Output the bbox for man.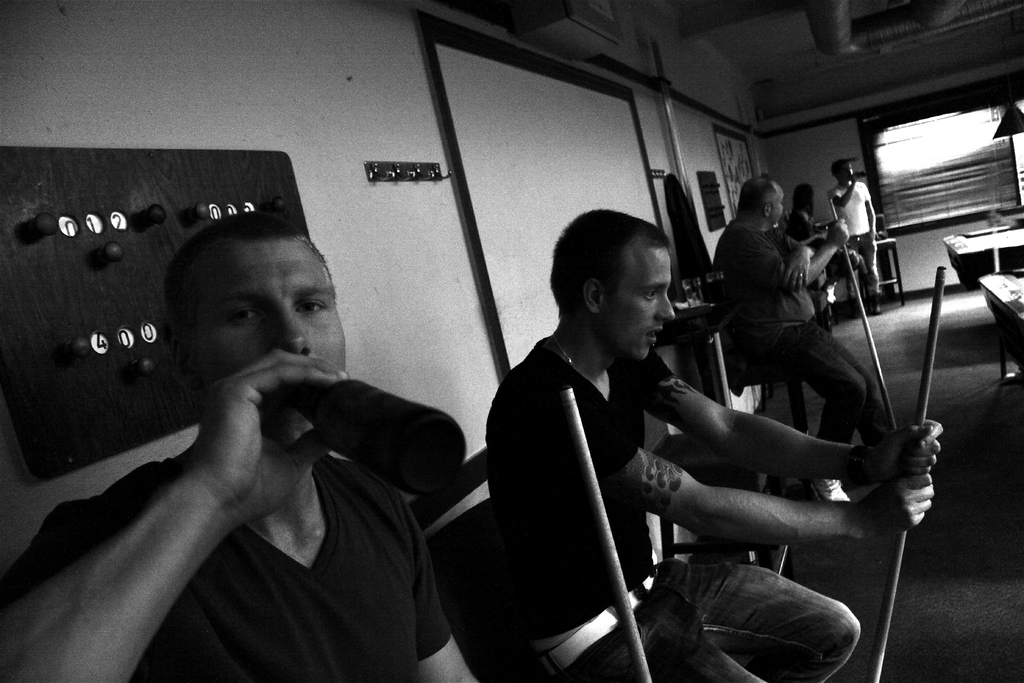
[x1=826, y1=155, x2=882, y2=316].
